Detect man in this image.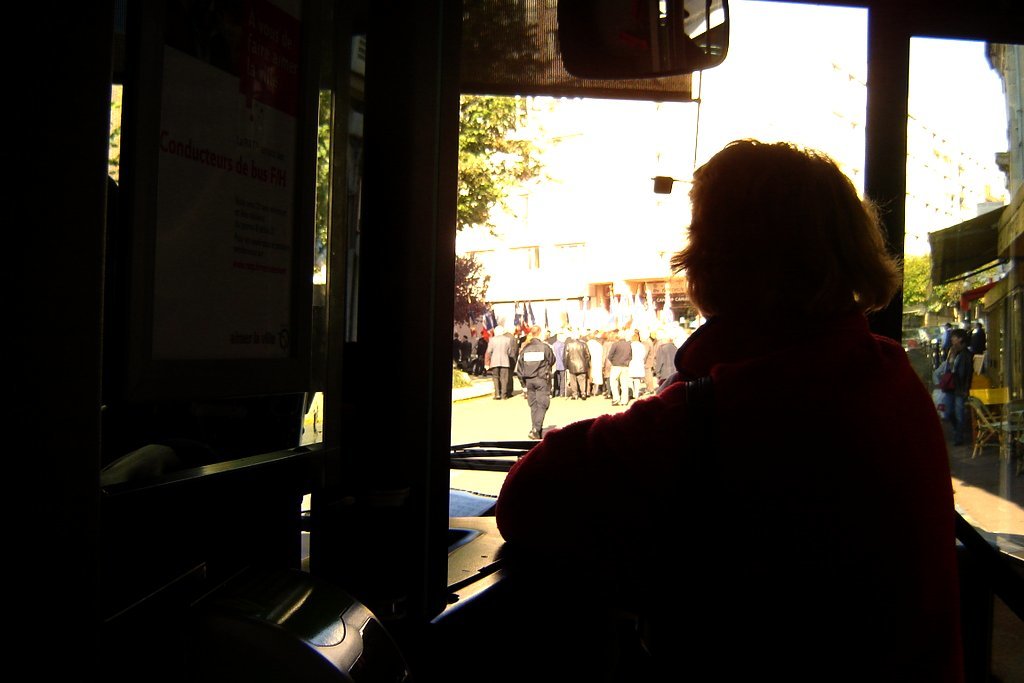
Detection: x1=482 y1=325 x2=517 y2=399.
